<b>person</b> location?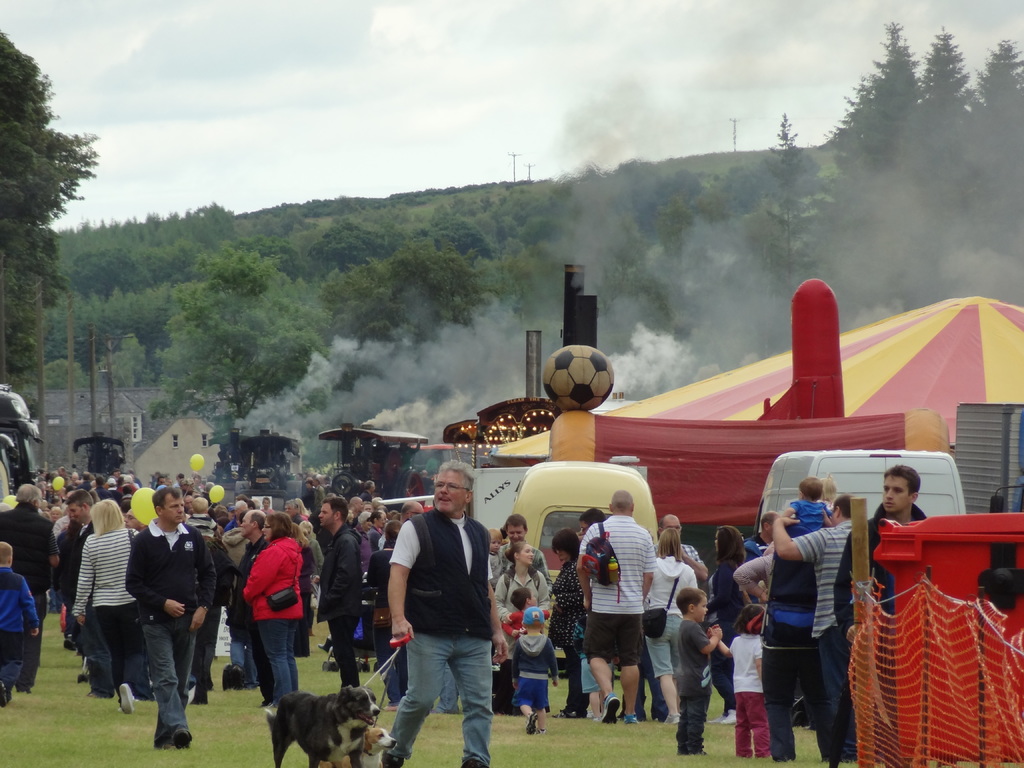
region(513, 602, 559, 735)
